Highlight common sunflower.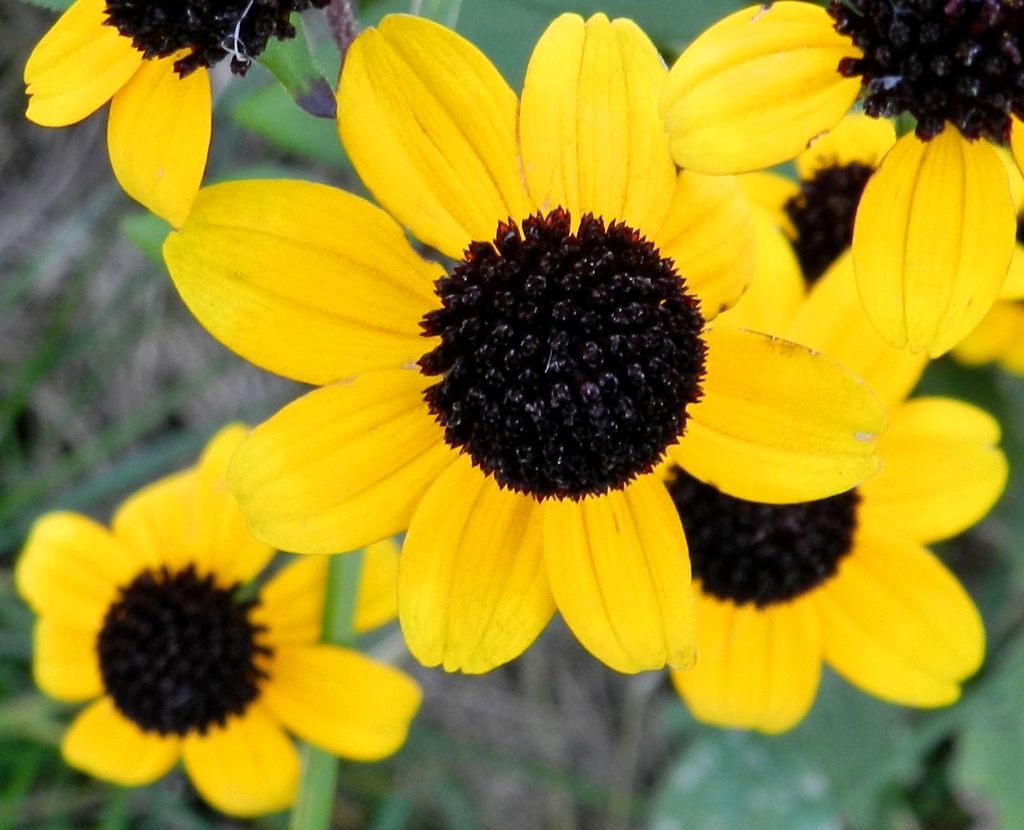
Highlighted region: select_region(19, 0, 248, 239).
